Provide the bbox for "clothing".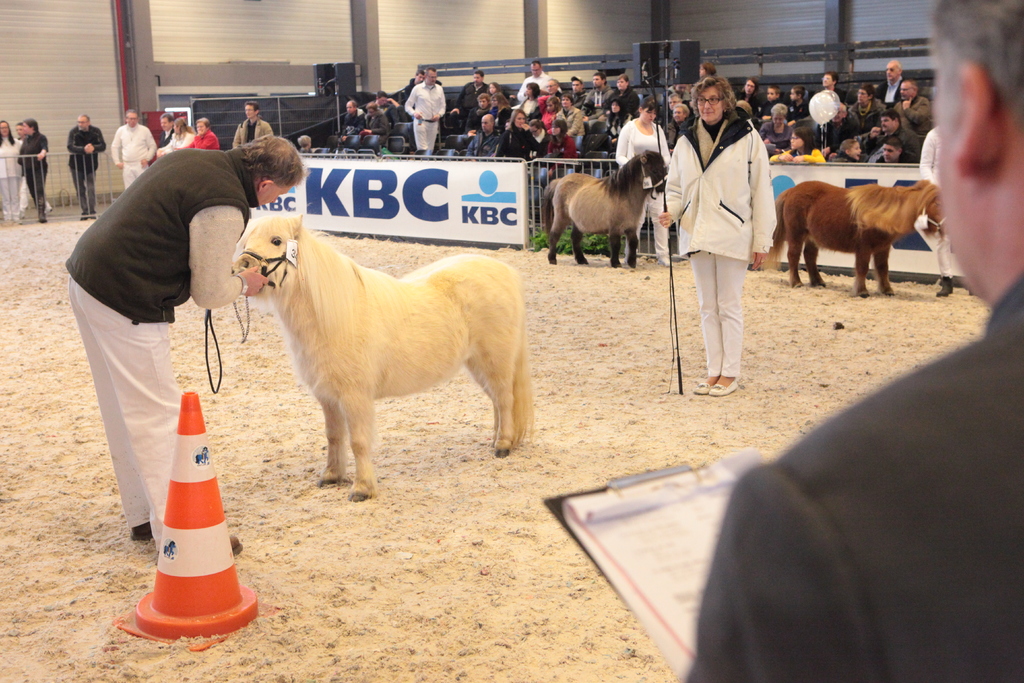
Rect(0, 136, 26, 220).
